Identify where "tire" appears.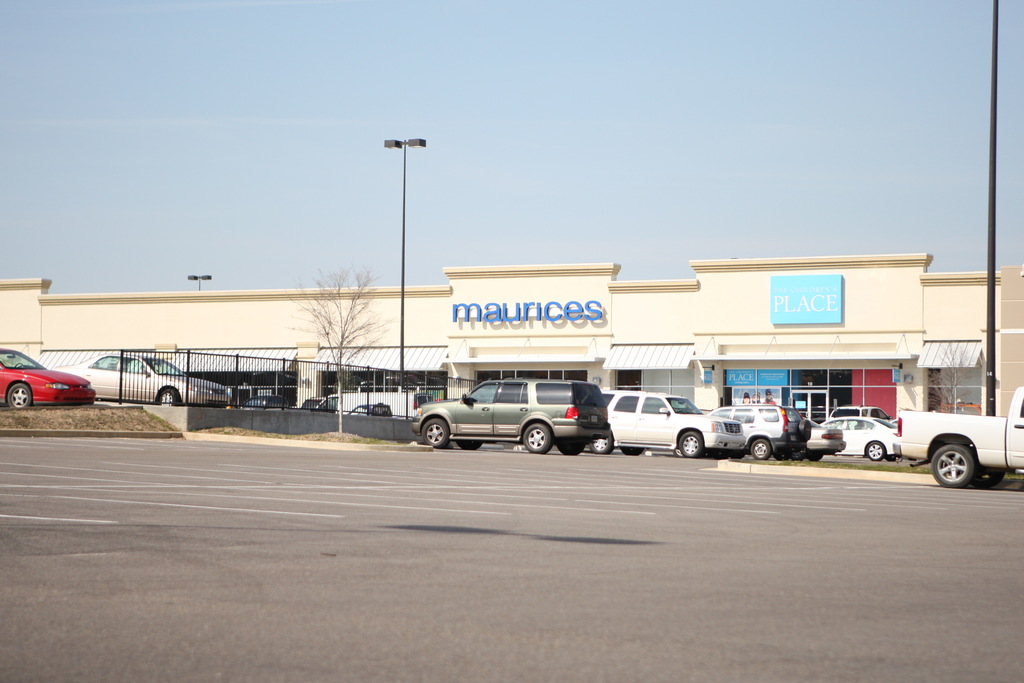
Appears at left=808, top=450, right=824, bottom=463.
